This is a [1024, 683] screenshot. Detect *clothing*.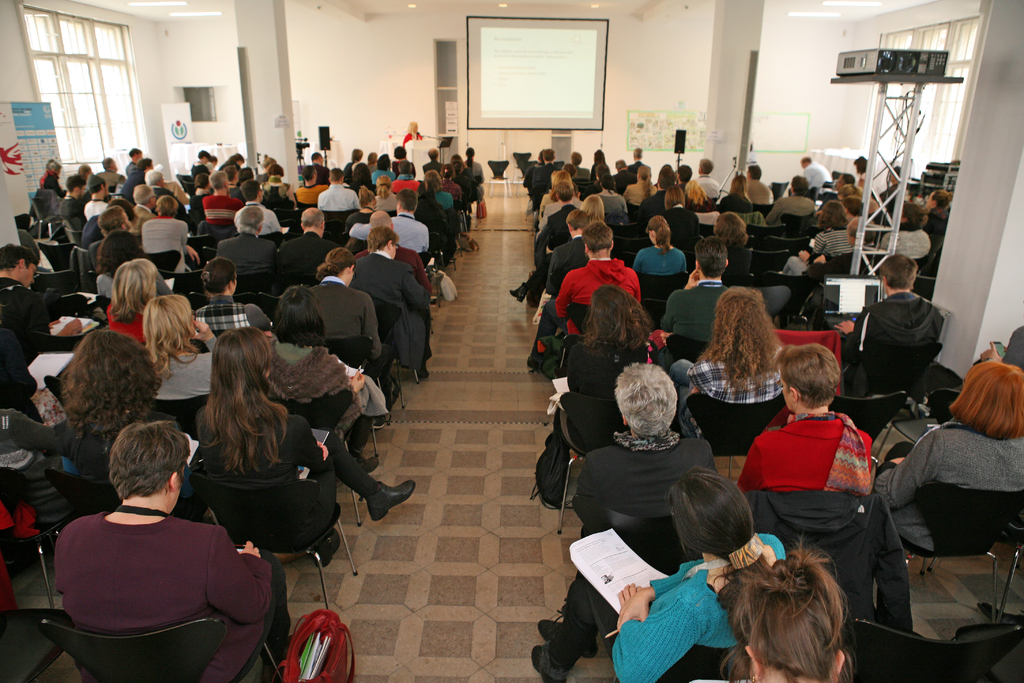
(x1=96, y1=172, x2=125, y2=188).
